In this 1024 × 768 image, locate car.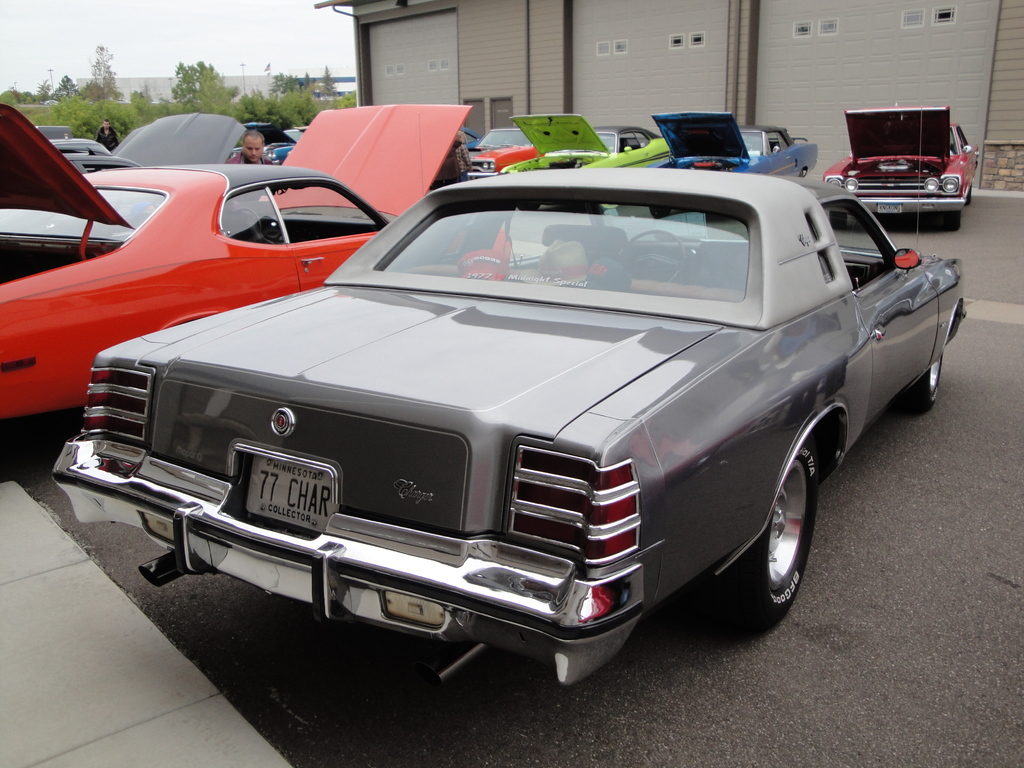
Bounding box: locate(0, 94, 472, 424).
